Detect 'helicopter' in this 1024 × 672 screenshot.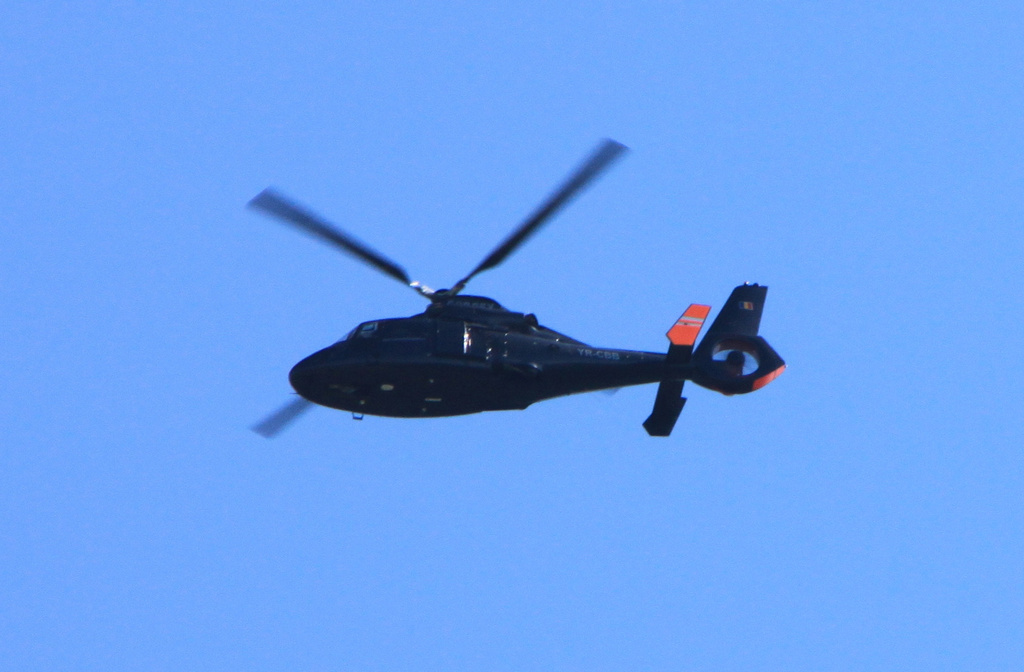
Detection: box=[221, 174, 772, 444].
